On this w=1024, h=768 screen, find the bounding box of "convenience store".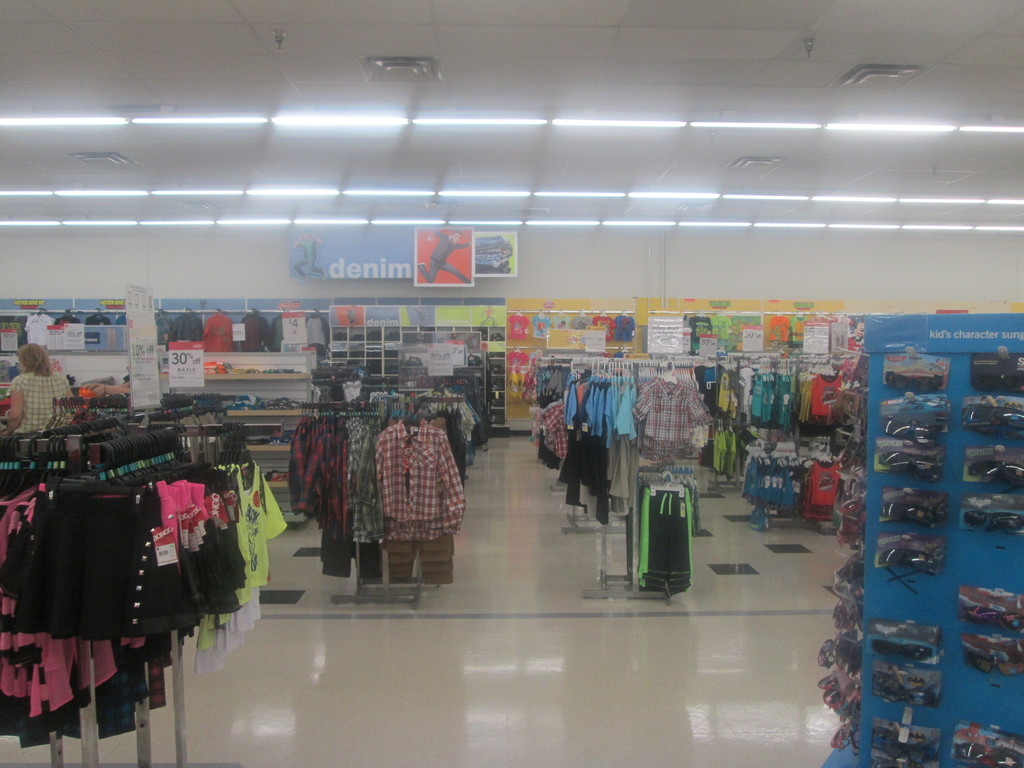
Bounding box: bbox=(0, 36, 989, 707).
